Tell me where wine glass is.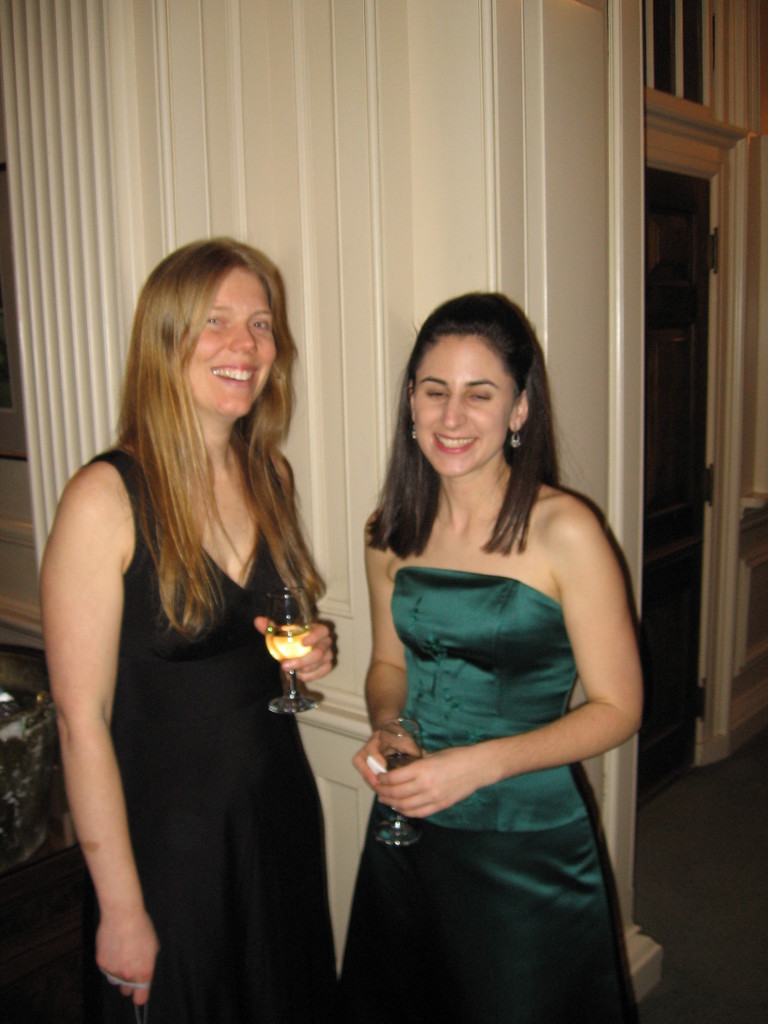
wine glass is at (left=378, top=720, right=422, bottom=844).
